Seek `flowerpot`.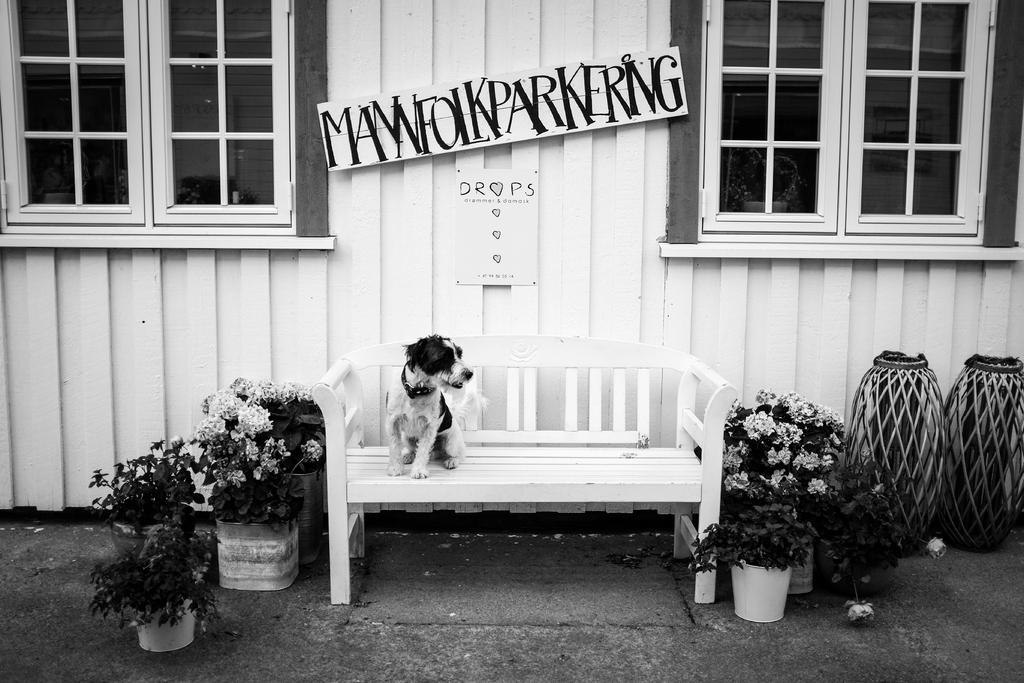
738, 551, 792, 623.
